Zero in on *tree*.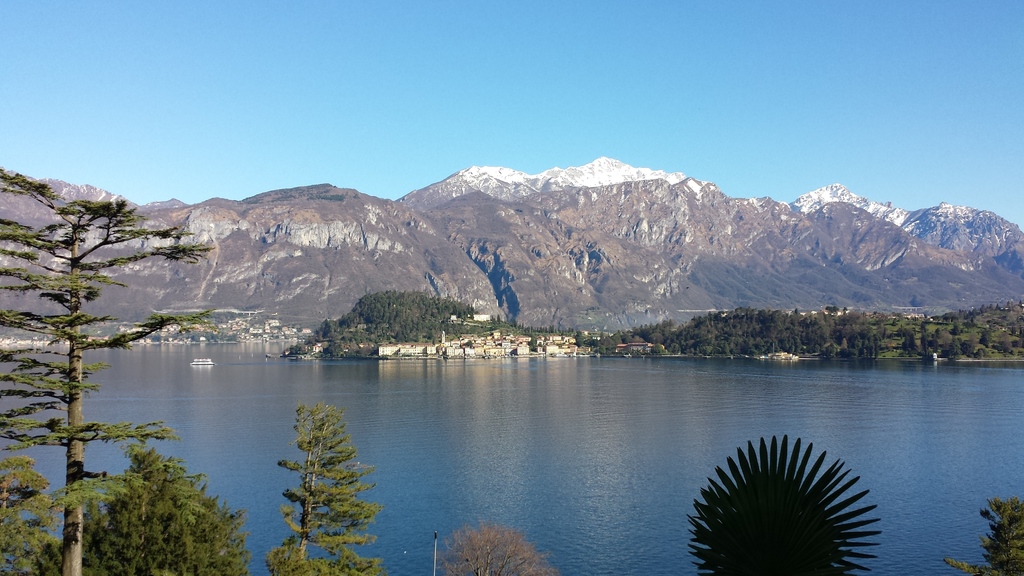
Zeroed in: box(436, 527, 582, 575).
